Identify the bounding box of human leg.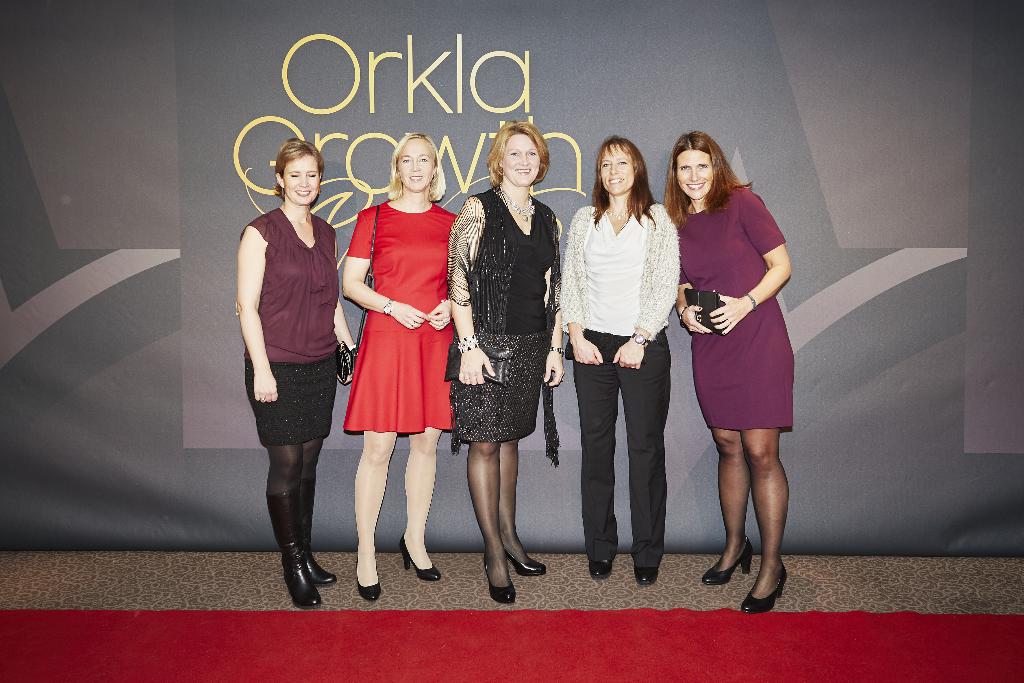
687, 305, 753, 587.
